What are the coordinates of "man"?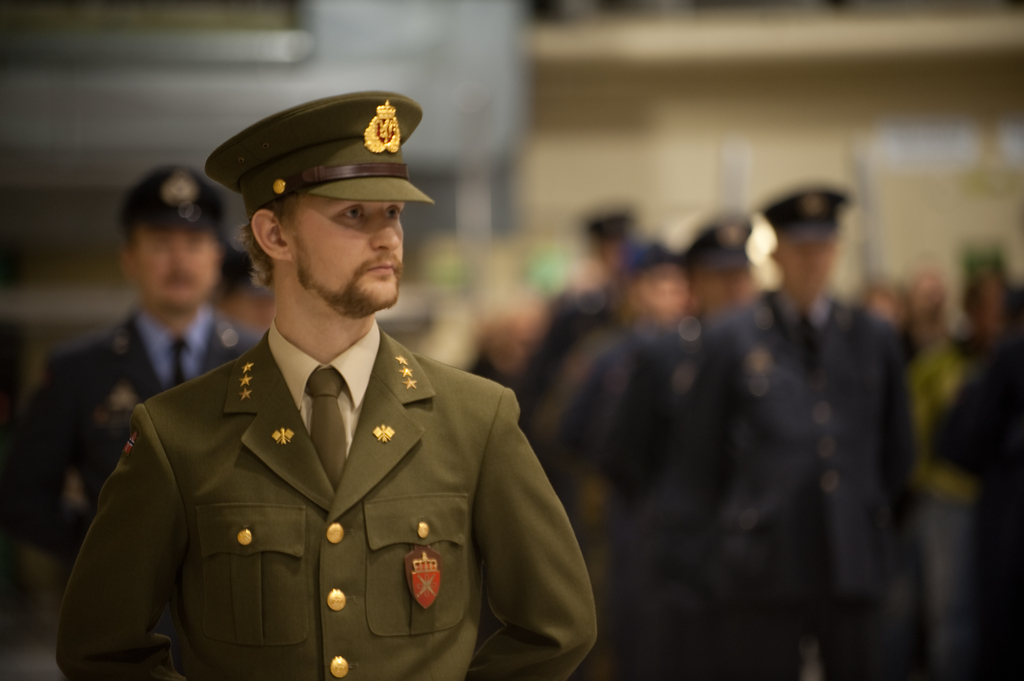
region(511, 233, 632, 427).
